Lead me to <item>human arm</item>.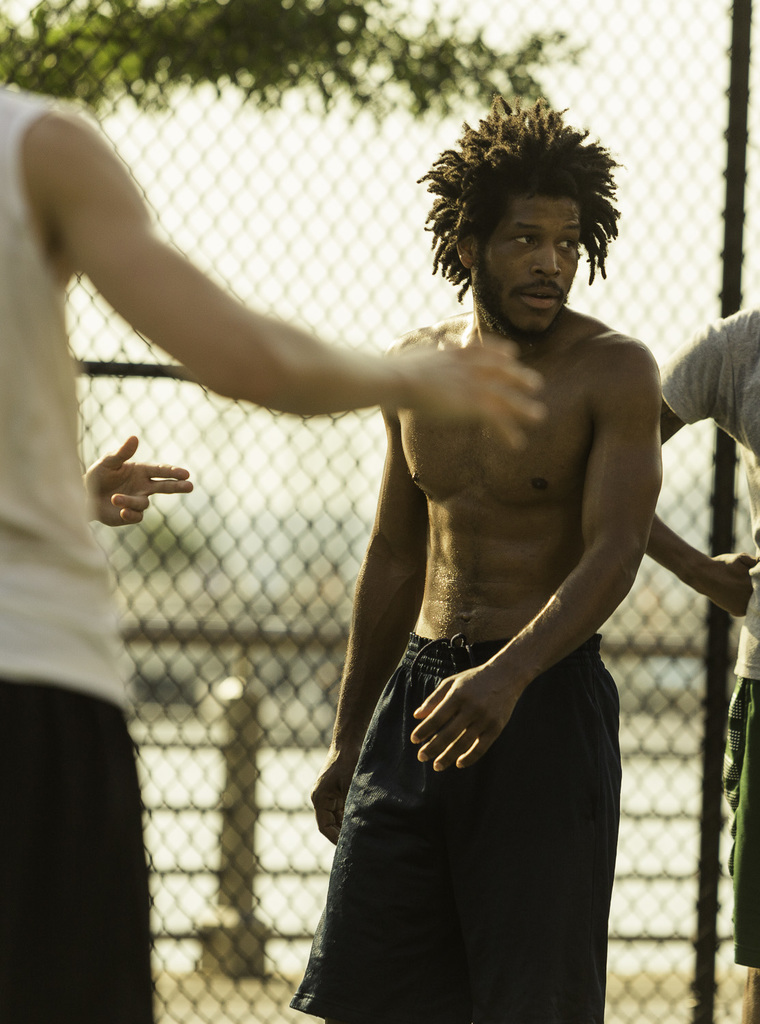
Lead to [left=645, top=307, right=755, bottom=621].
